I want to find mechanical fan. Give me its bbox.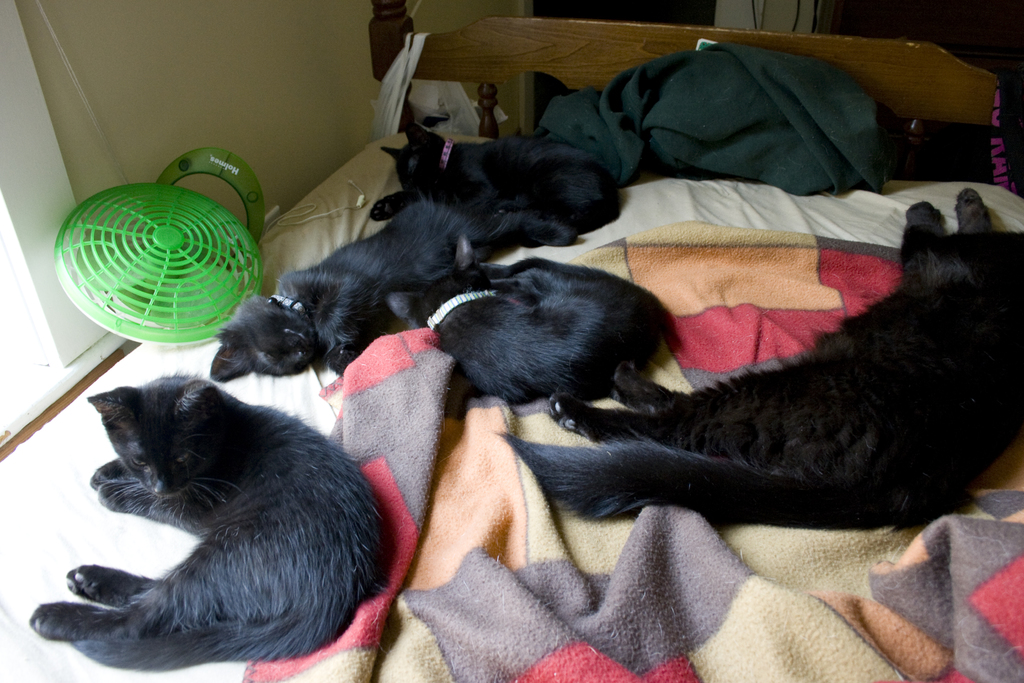
53, 142, 267, 342.
